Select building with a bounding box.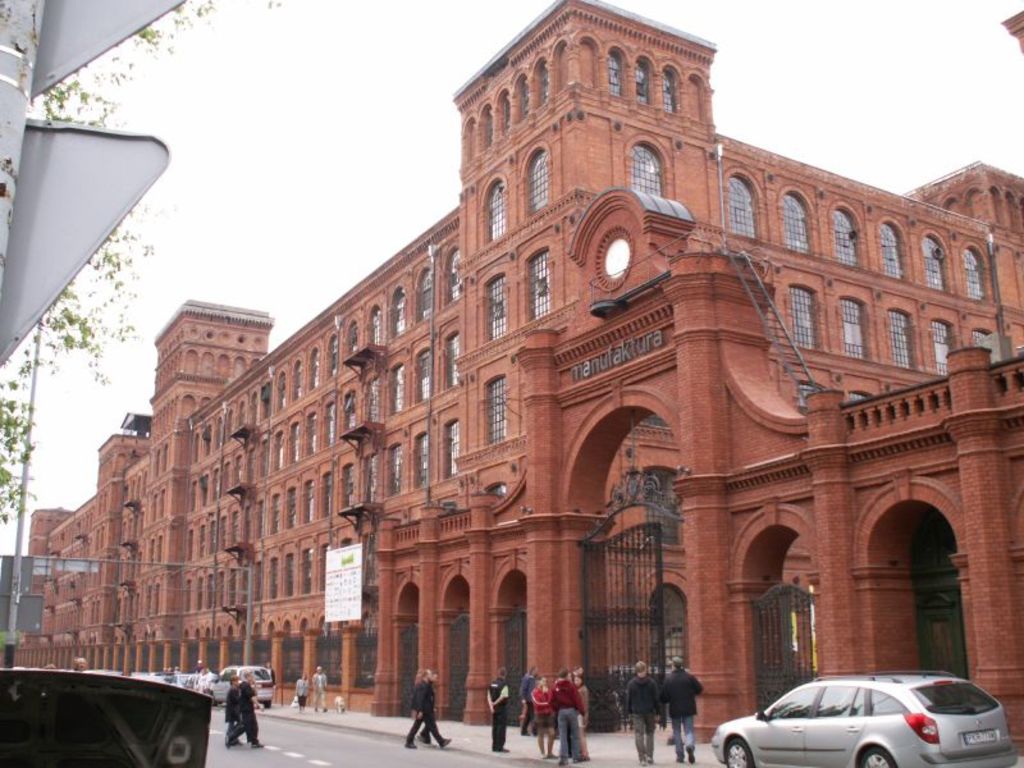
bbox(32, 0, 1023, 746).
